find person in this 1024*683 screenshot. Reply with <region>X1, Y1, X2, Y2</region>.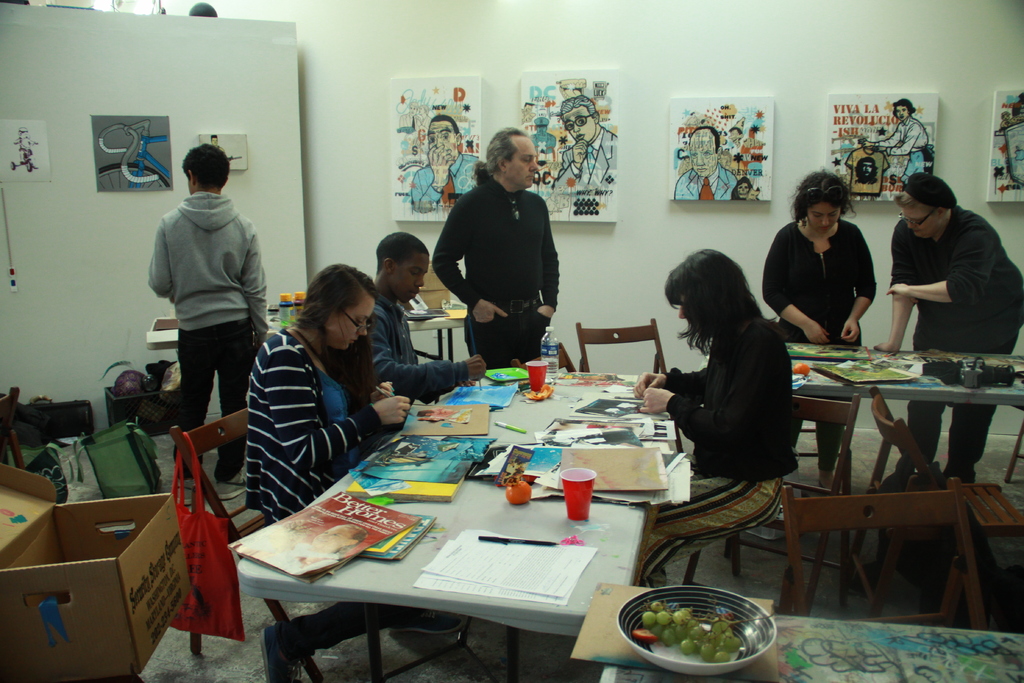
<region>346, 230, 488, 404</region>.
